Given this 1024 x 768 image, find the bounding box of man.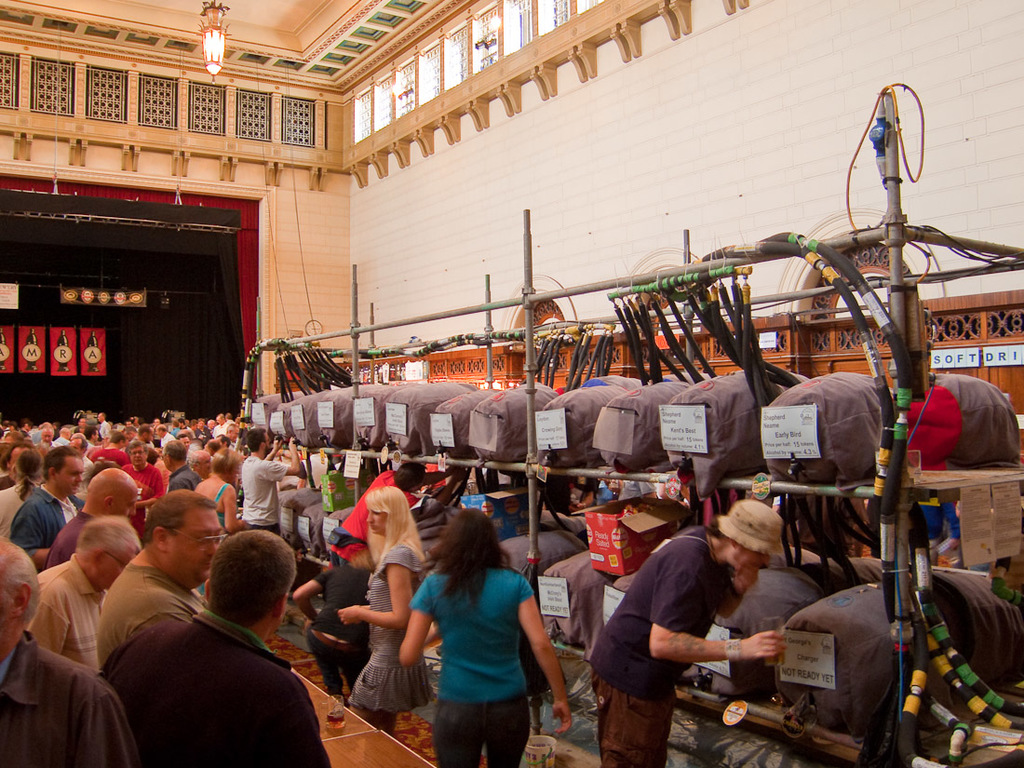
crop(74, 519, 344, 765).
